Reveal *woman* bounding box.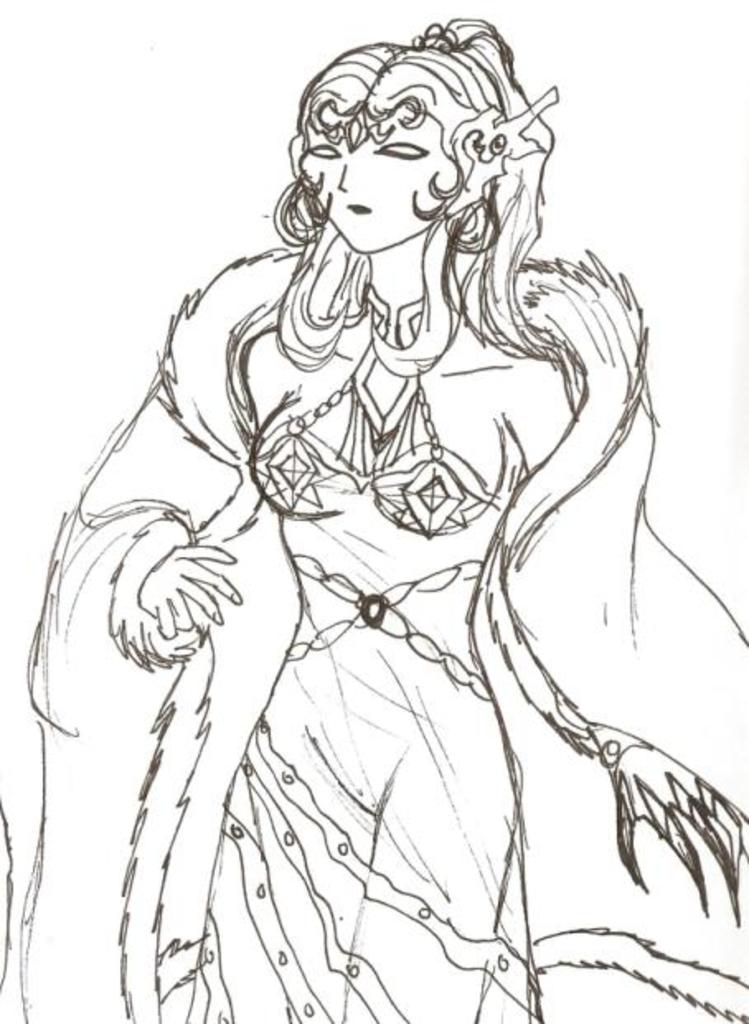
Revealed: select_region(15, 3, 747, 1022).
